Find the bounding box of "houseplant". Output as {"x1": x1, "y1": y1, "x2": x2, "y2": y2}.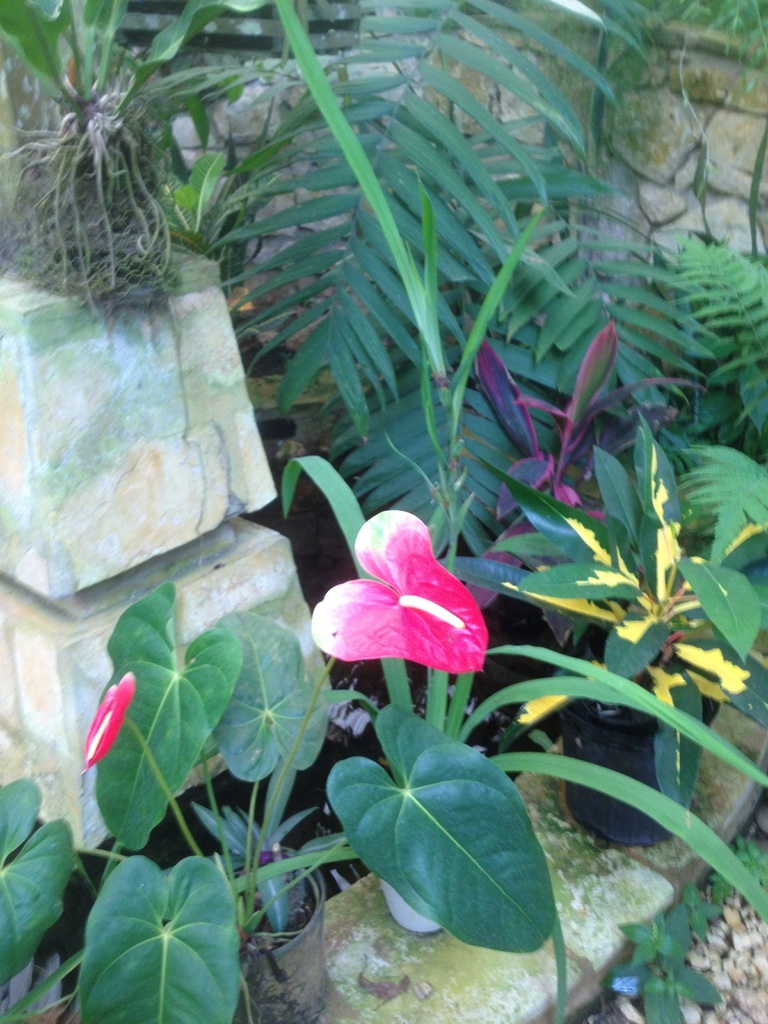
{"x1": 438, "y1": 405, "x2": 767, "y2": 844}.
